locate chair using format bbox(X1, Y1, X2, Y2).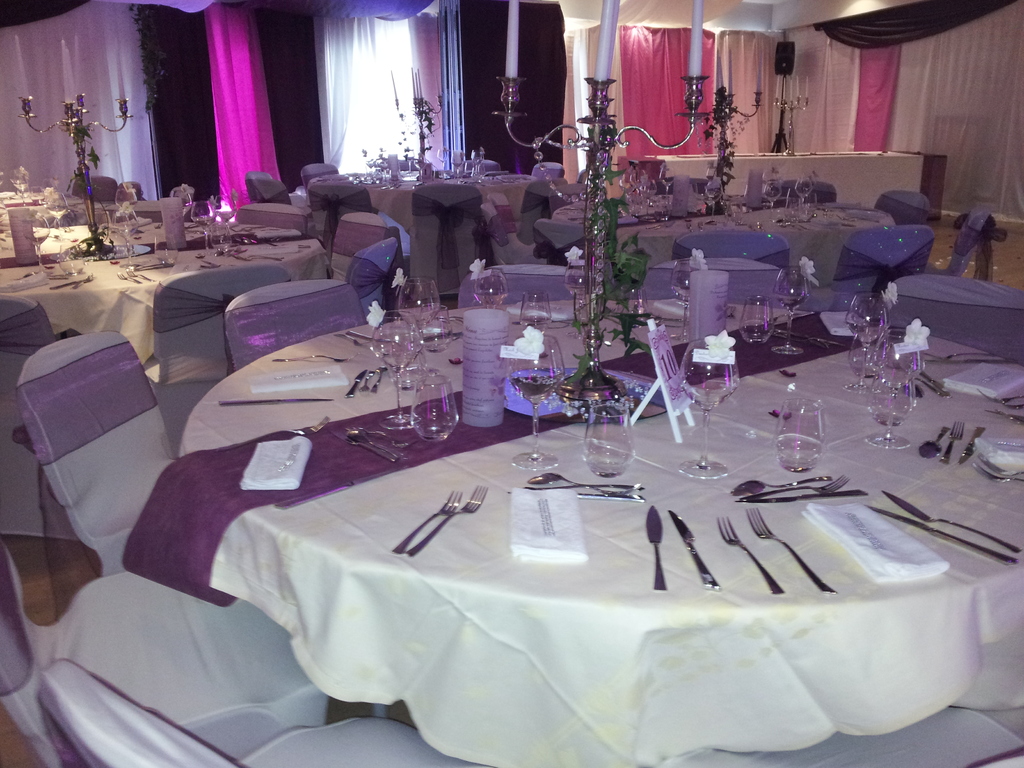
bbox(0, 289, 81, 355).
